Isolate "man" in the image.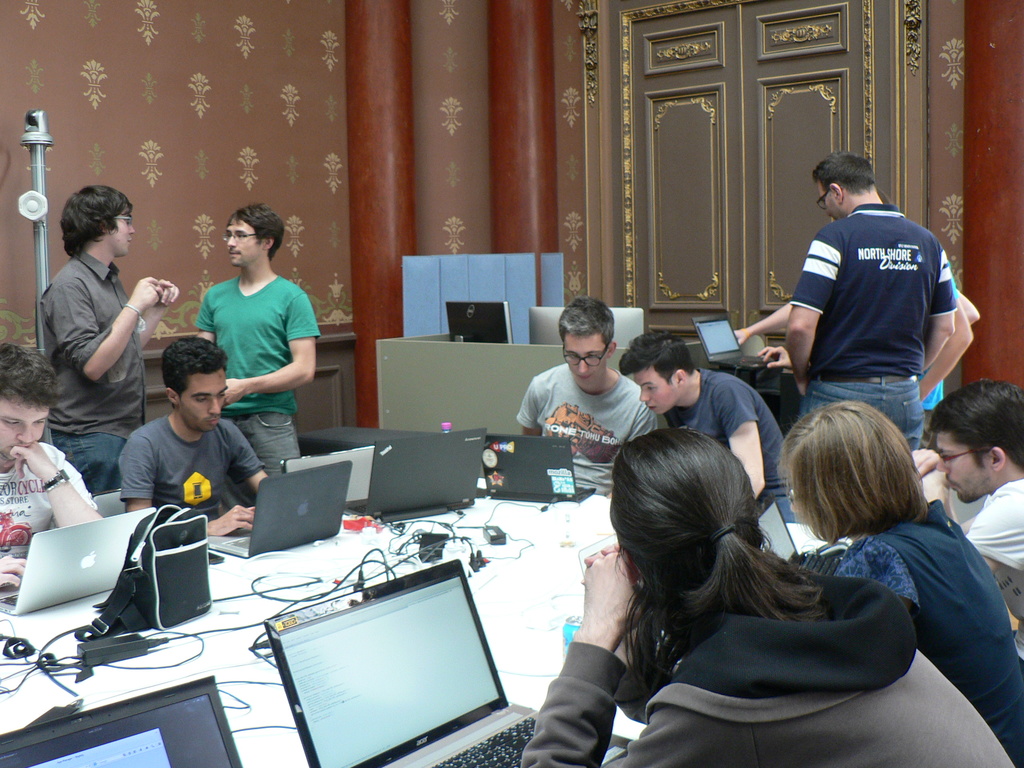
Isolated region: box=[745, 152, 970, 454].
